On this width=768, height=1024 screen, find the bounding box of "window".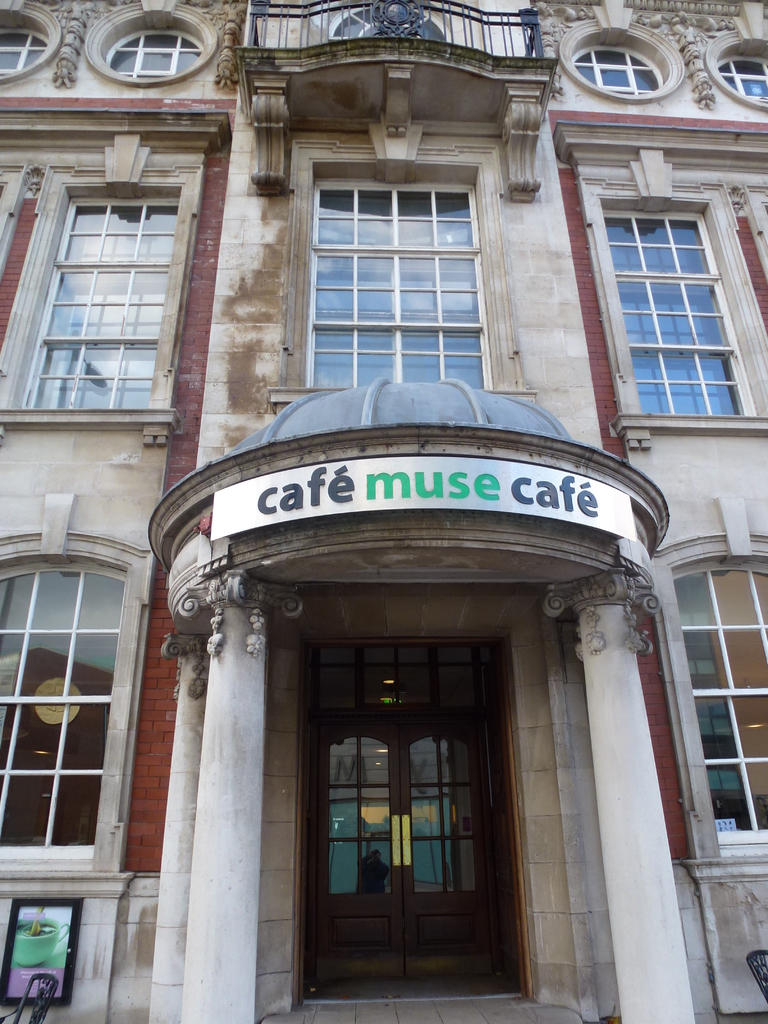
Bounding box: {"left": 107, "top": 22, "right": 186, "bottom": 87}.
